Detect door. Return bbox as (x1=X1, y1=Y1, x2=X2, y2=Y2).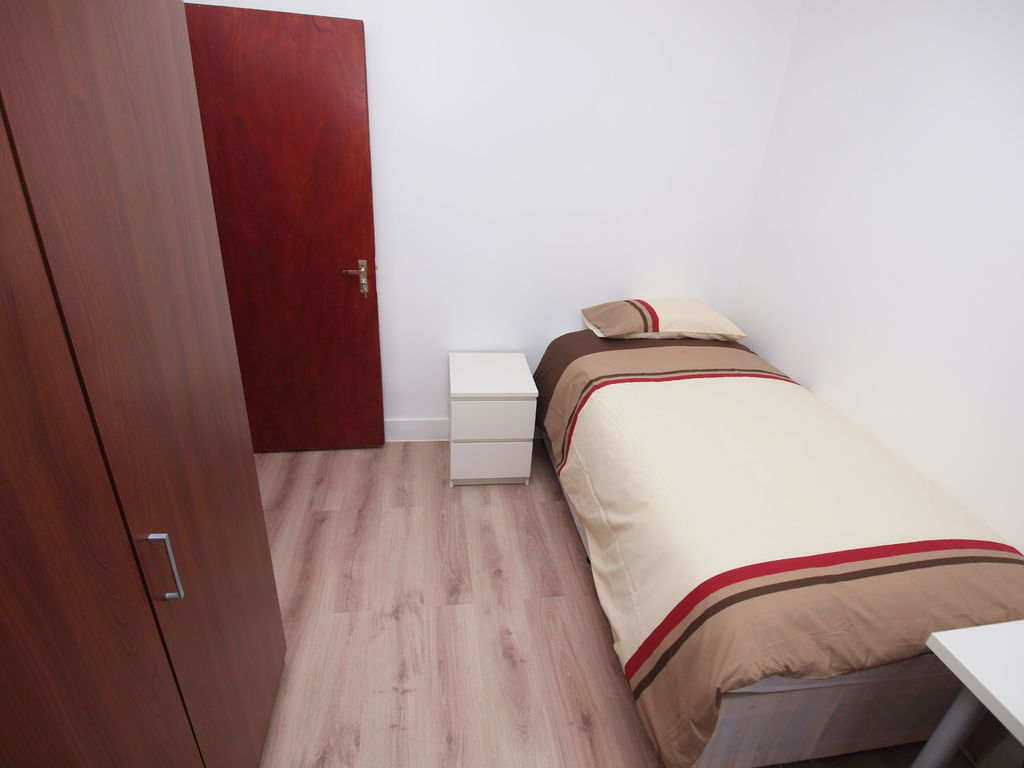
(x1=33, y1=21, x2=365, y2=664).
